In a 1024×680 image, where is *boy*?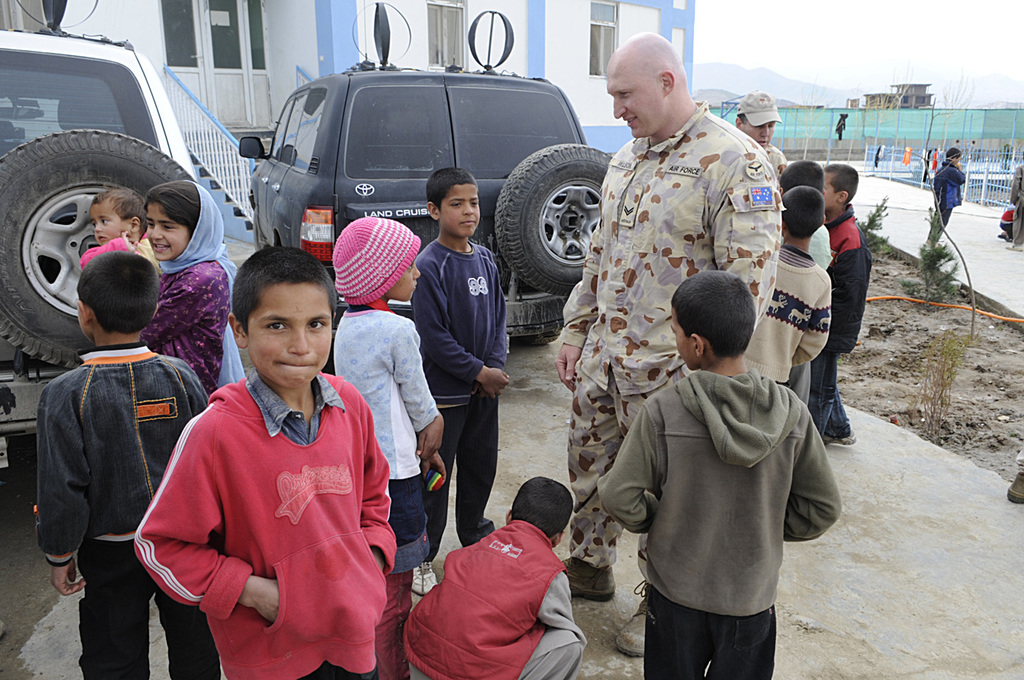
78 186 151 271.
